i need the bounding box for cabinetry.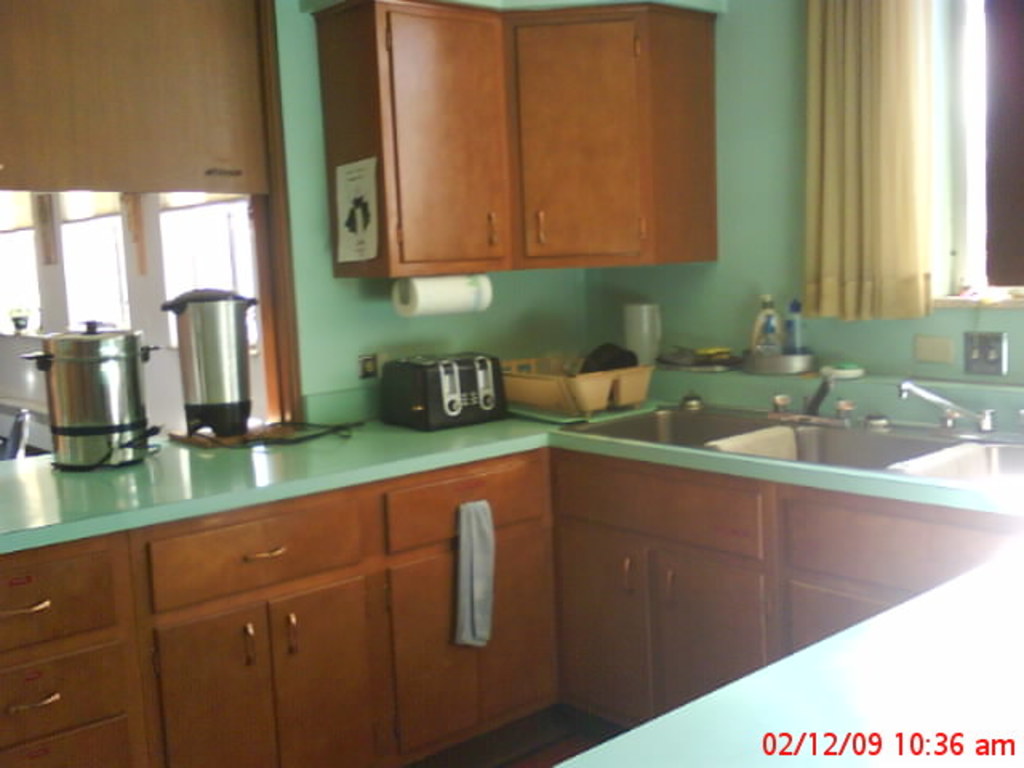
Here it is: (483,0,710,277).
